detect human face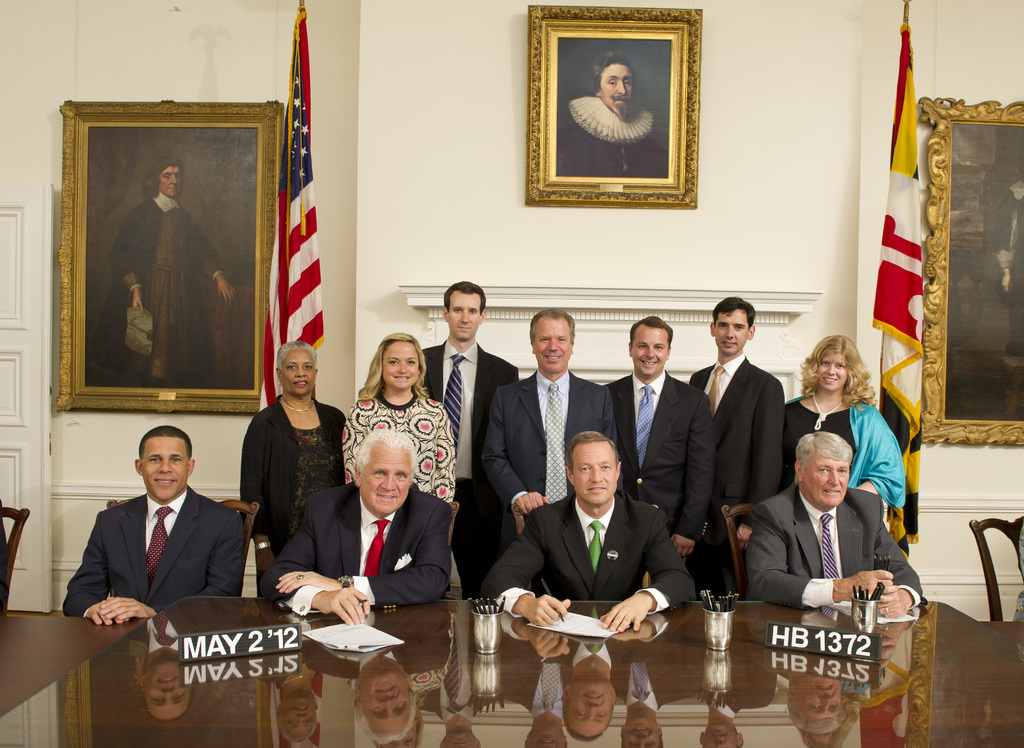
pyautogui.locateOnScreen(362, 443, 412, 514)
